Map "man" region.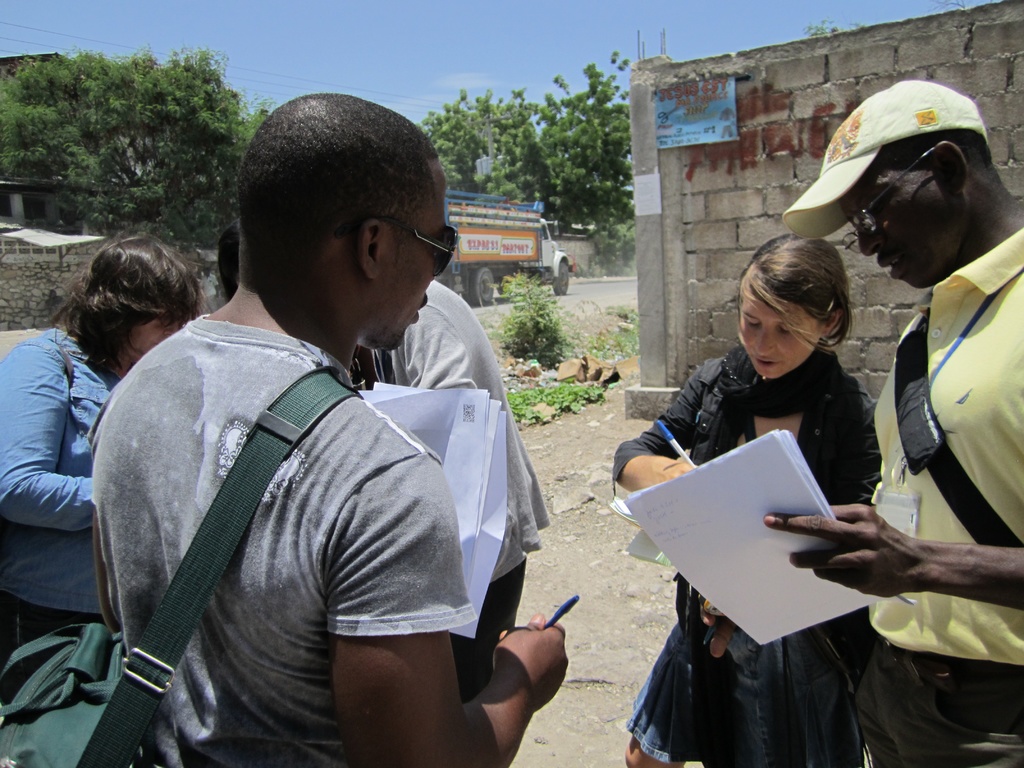
Mapped to locate(765, 78, 1023, 767).
